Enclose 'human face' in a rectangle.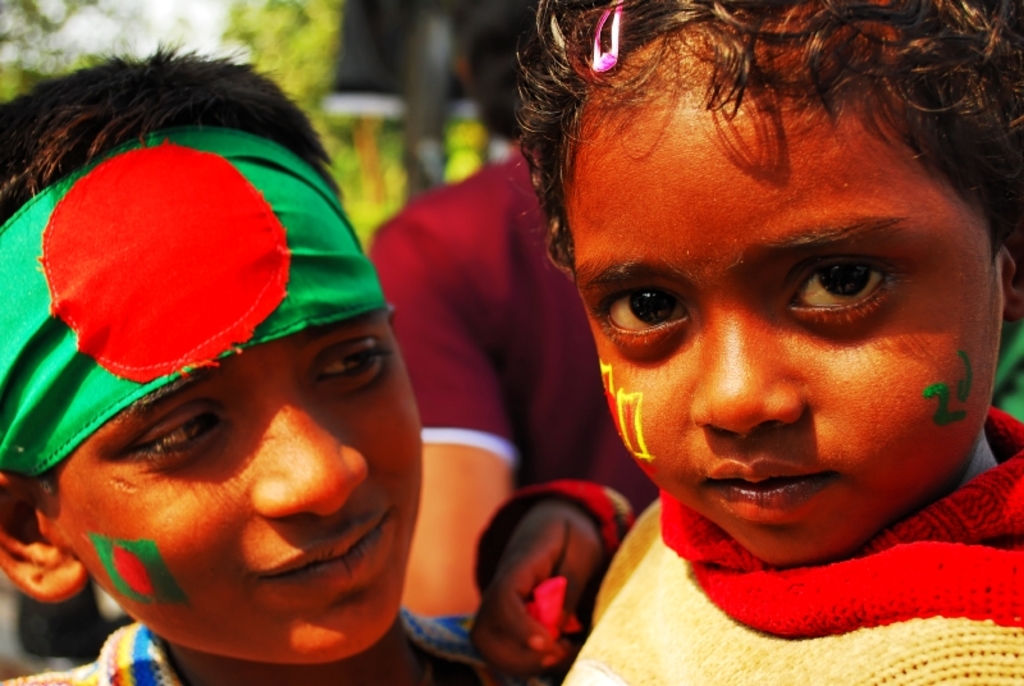
<bbox>59, 310, 425, 658</bbox>.
